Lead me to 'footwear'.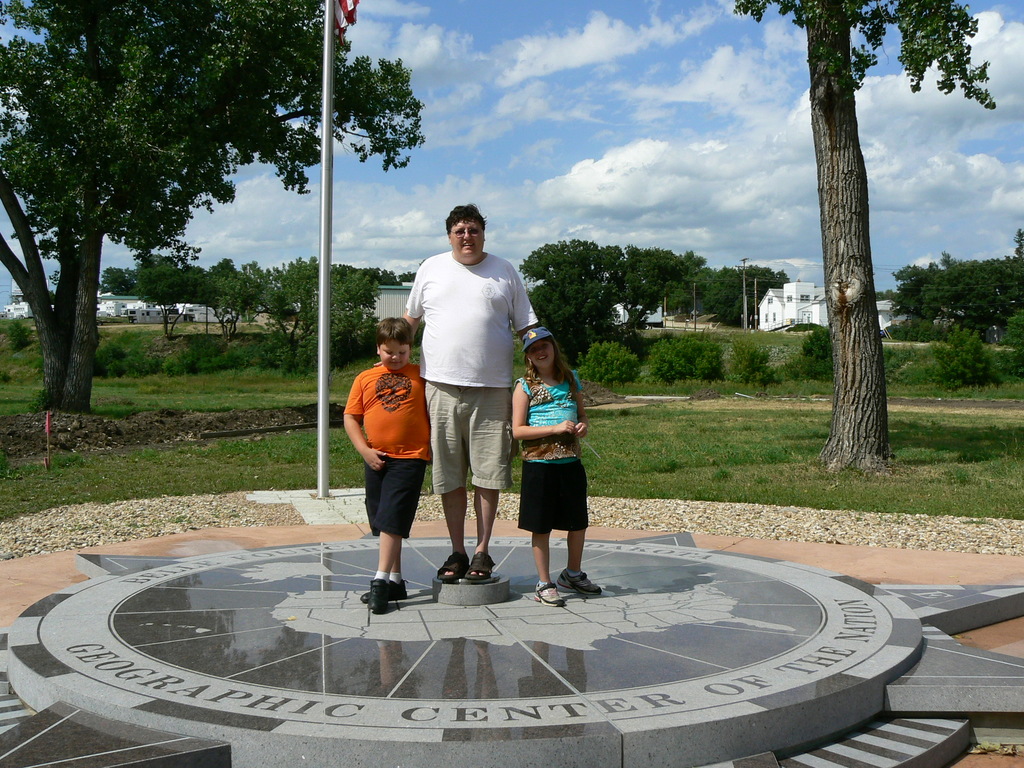
Lead to {"left": 554, "top": 568, "right": 602, "bottom": 596}.
